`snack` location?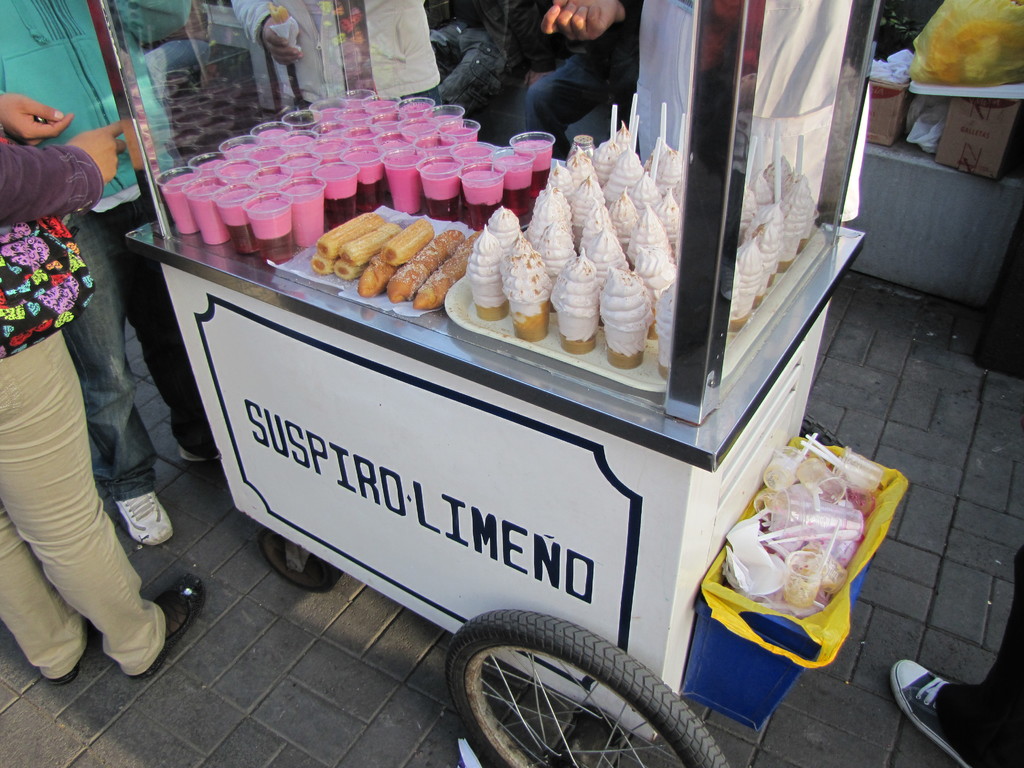
detection(319, 201, 468, 300)
